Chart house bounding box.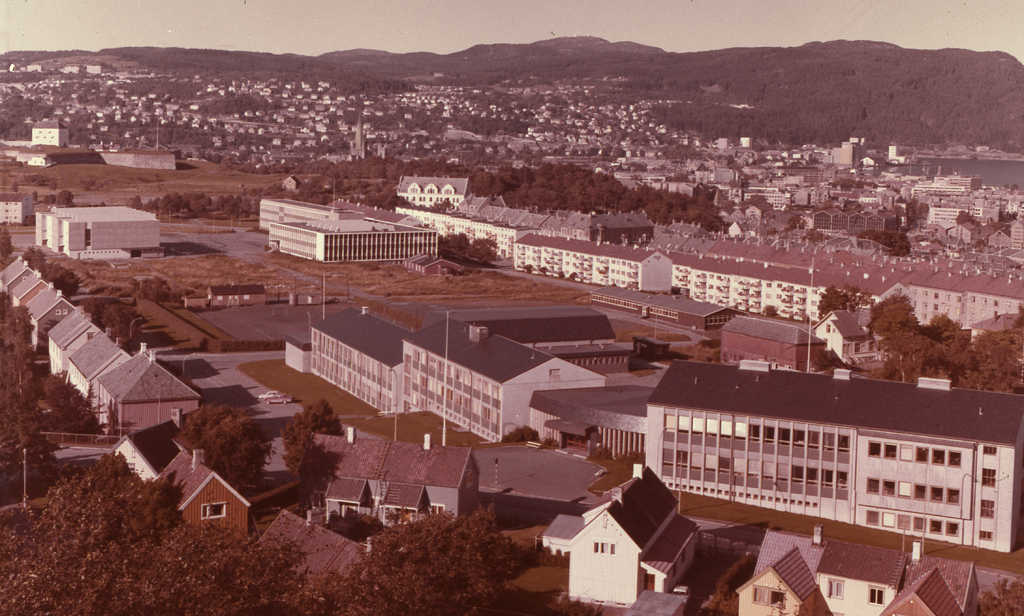
Charted: (39, 197, 173, 260).
